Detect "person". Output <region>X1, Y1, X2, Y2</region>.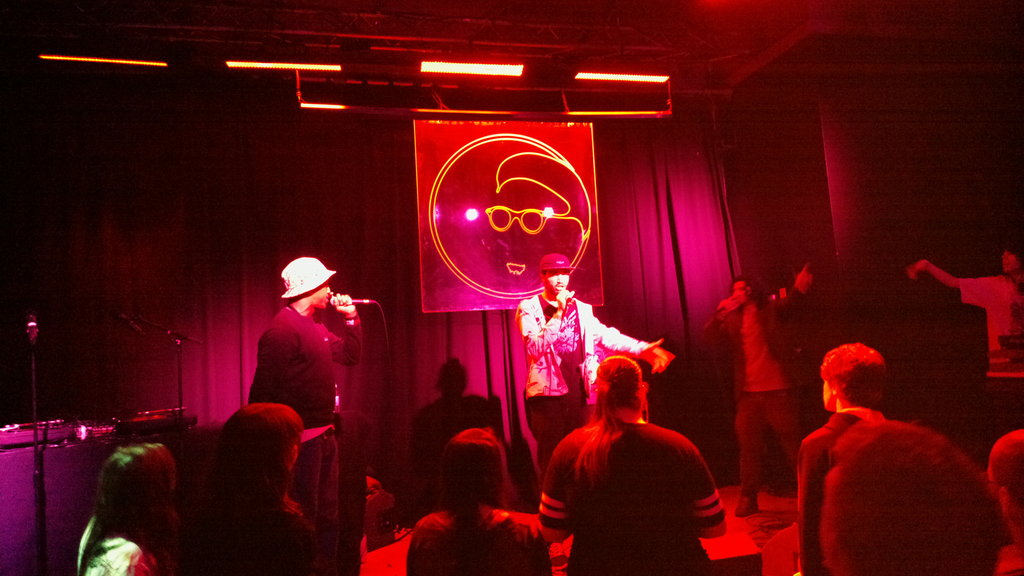
<region>525, 350, 729, 575</region>.
